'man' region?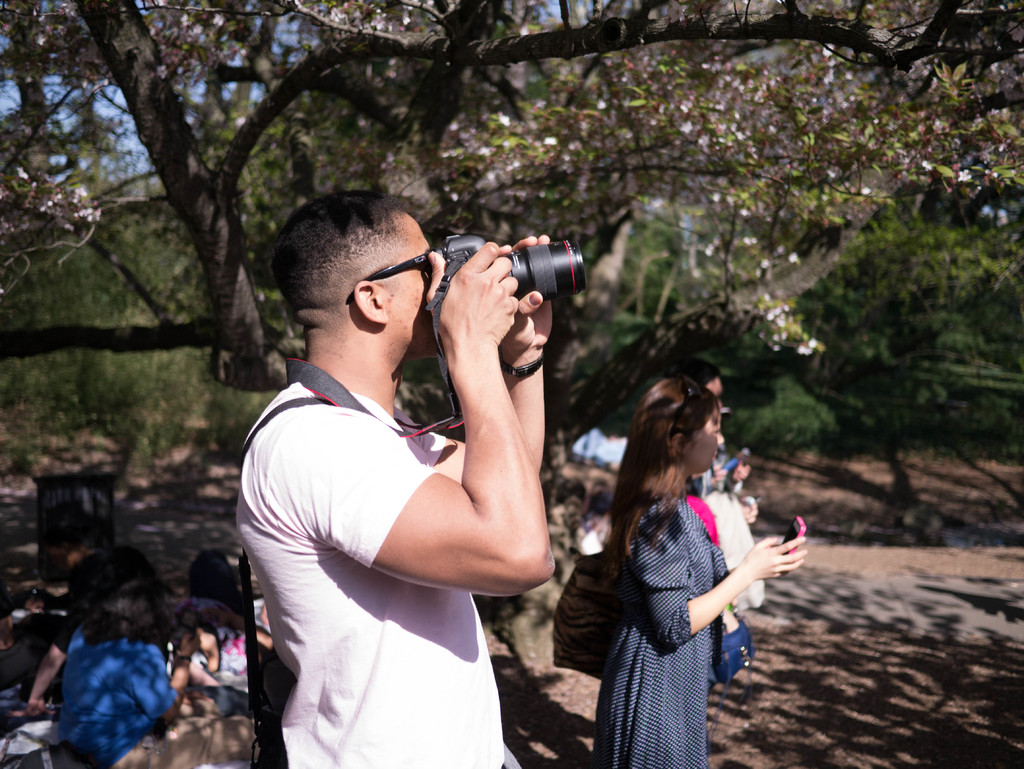
bbox(231, 190, 562, 766)
